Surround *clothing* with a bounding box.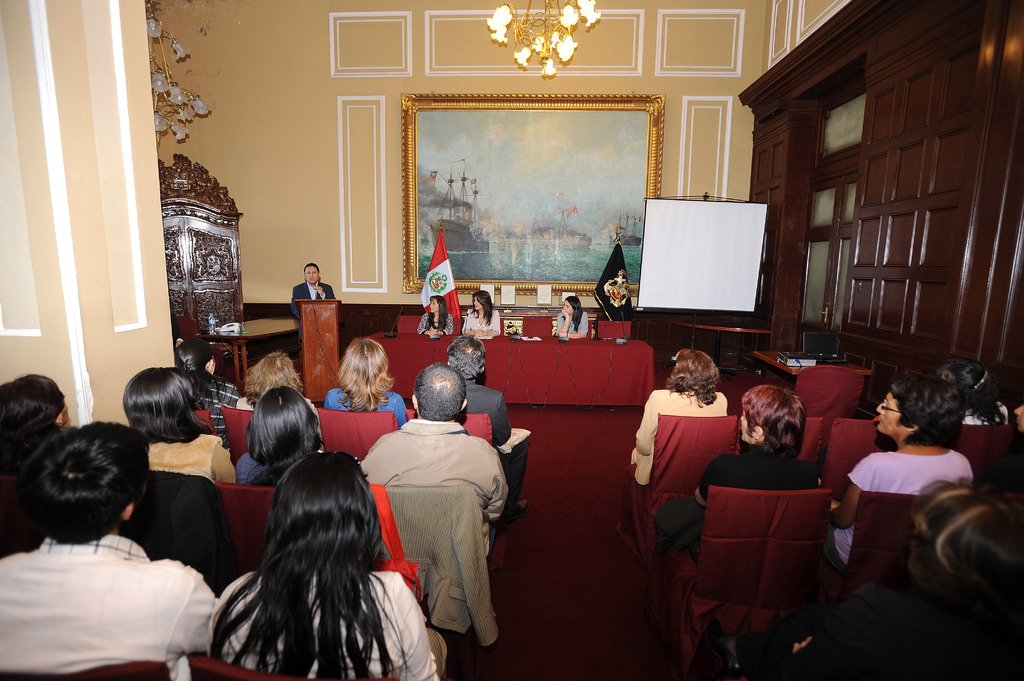
(left=324, top=385, right=405, bottom=424).
